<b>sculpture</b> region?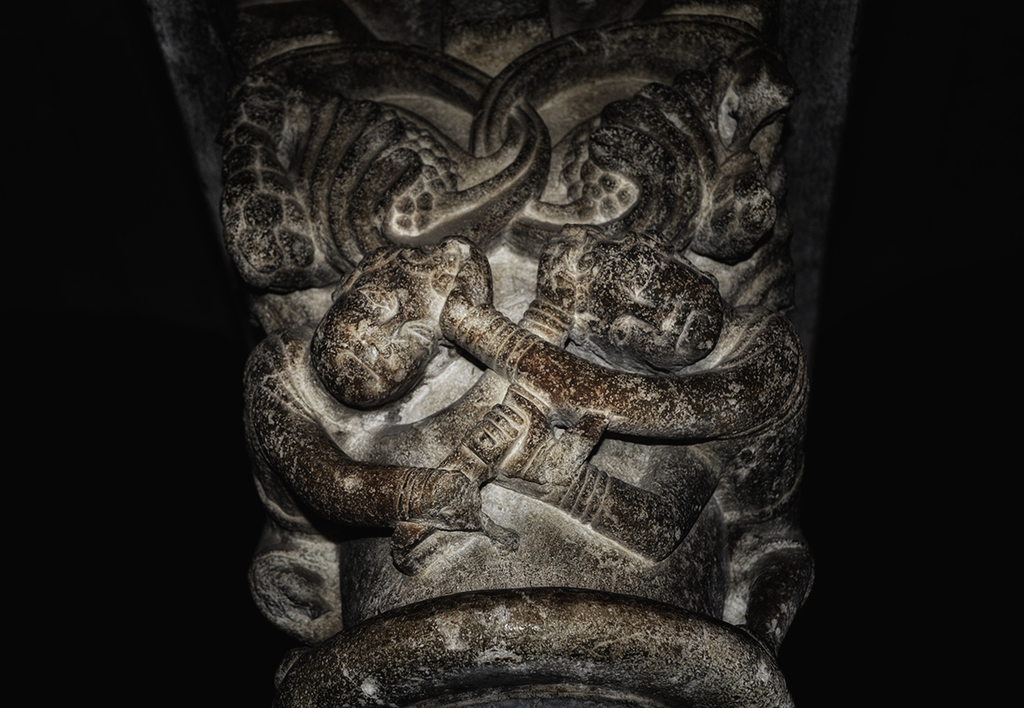
(240, 12, 850, 690)
